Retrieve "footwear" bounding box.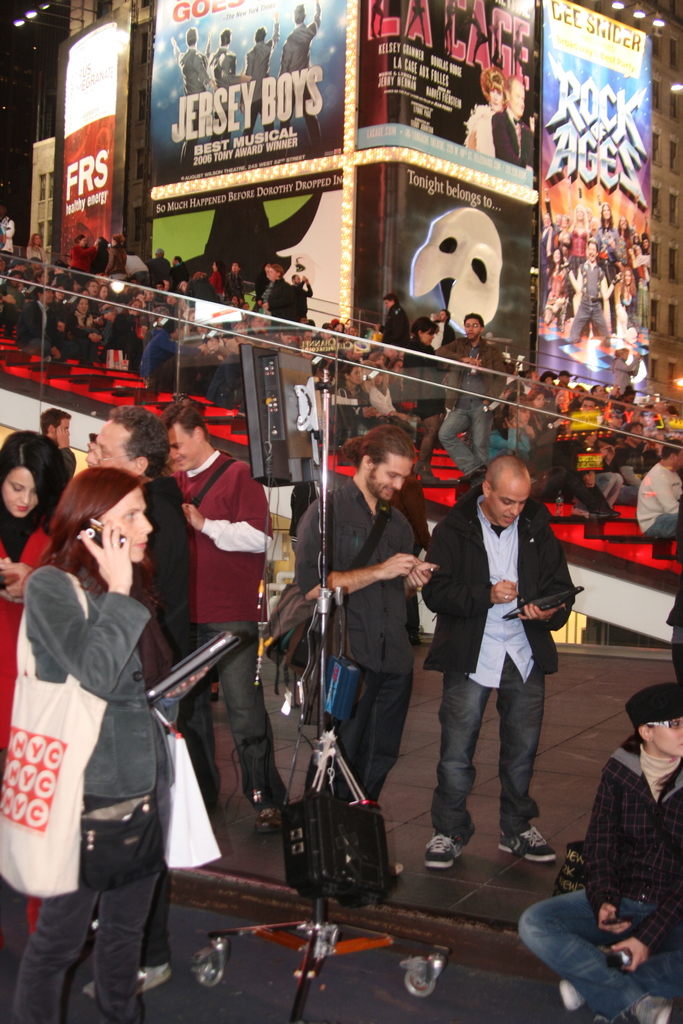
Bounding box: box=[506, 826, 553, 856].
